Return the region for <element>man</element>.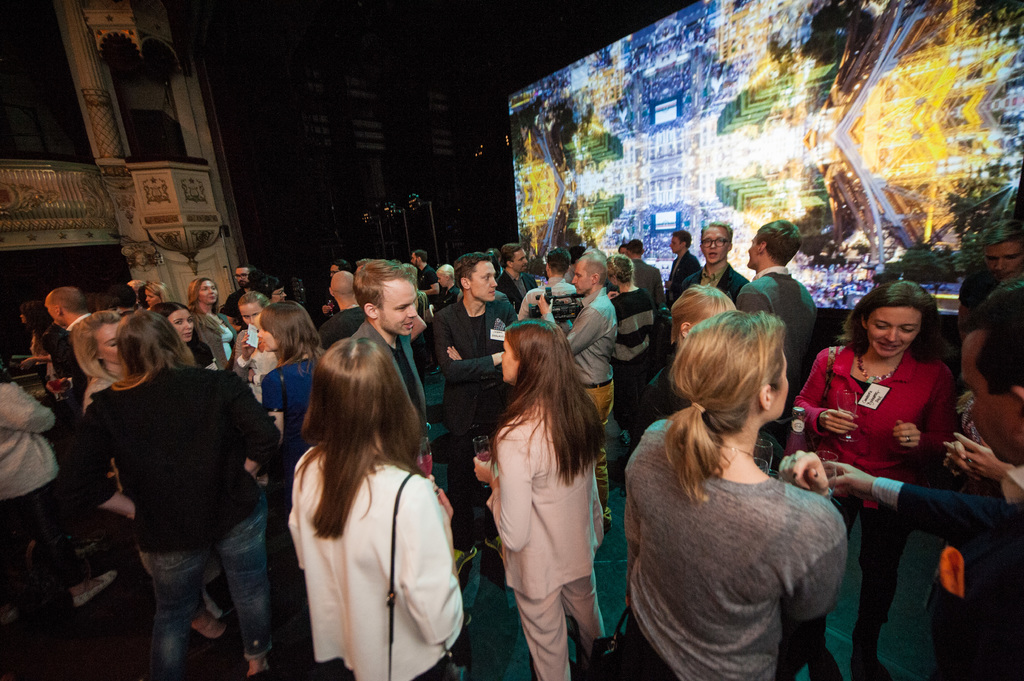
bbox(676, 223, 746, 301).
